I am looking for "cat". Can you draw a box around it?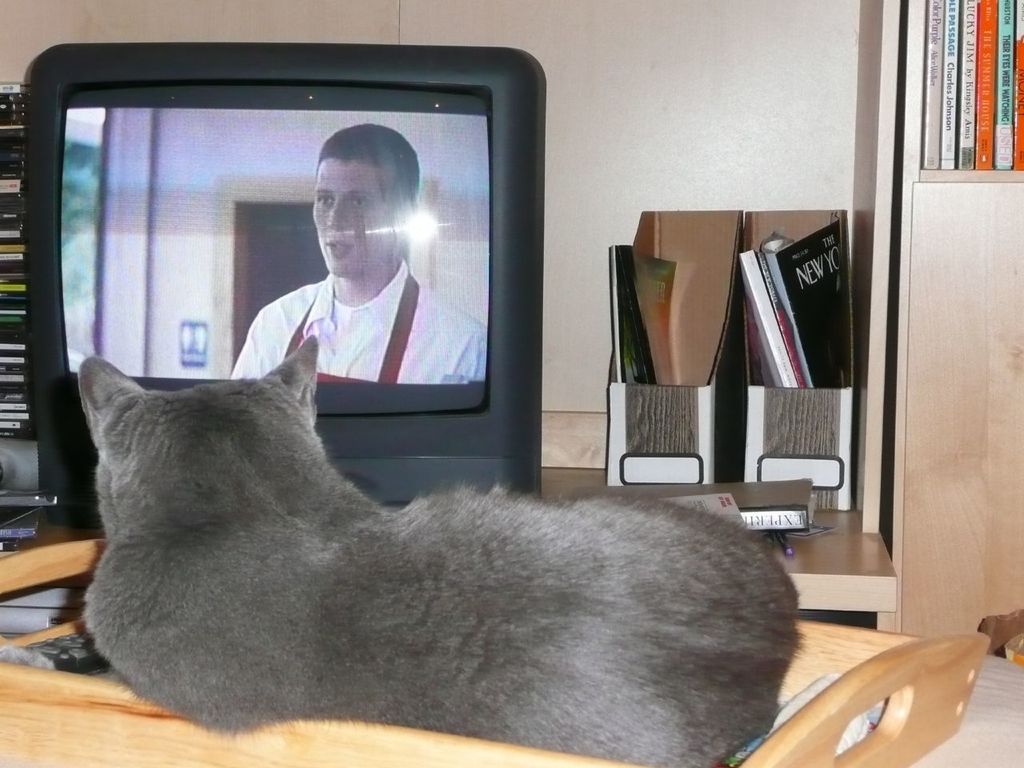
Sure, the bounding box is <box>75,330,803,767</box>.
